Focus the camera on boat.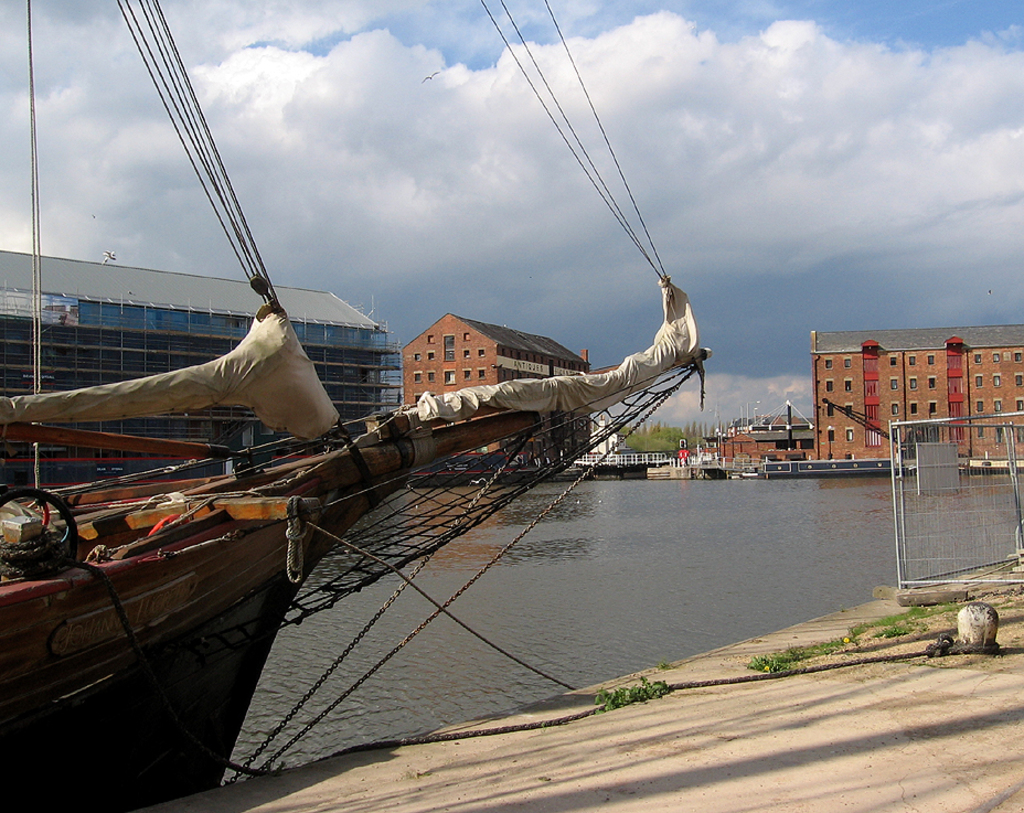
Focus region: box=[3, 0, 718, 806].
